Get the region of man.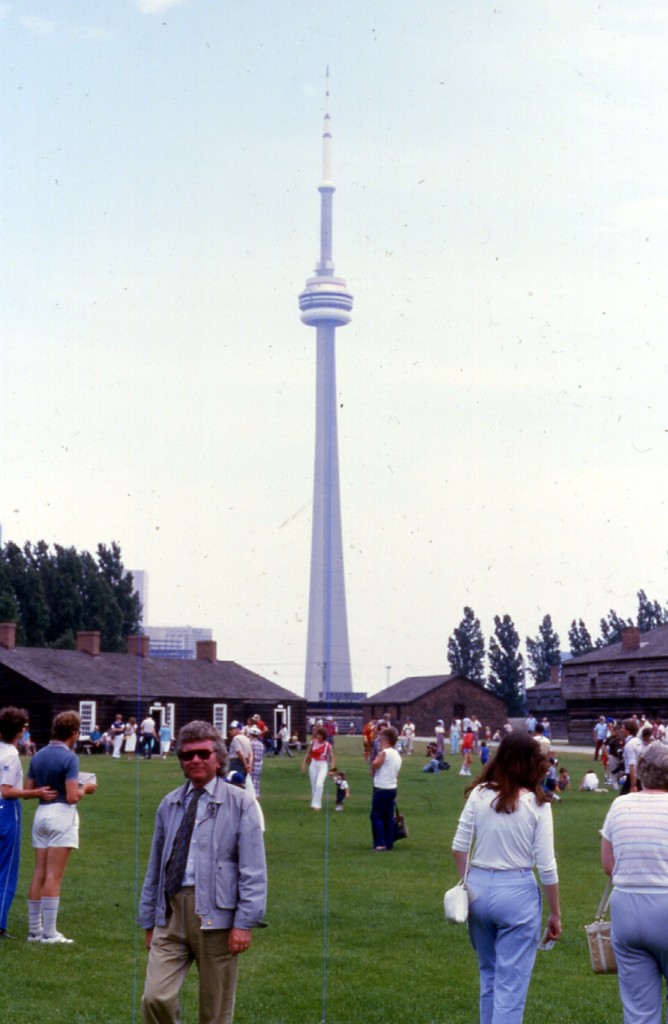
<box>136,712,156,767</box>.
